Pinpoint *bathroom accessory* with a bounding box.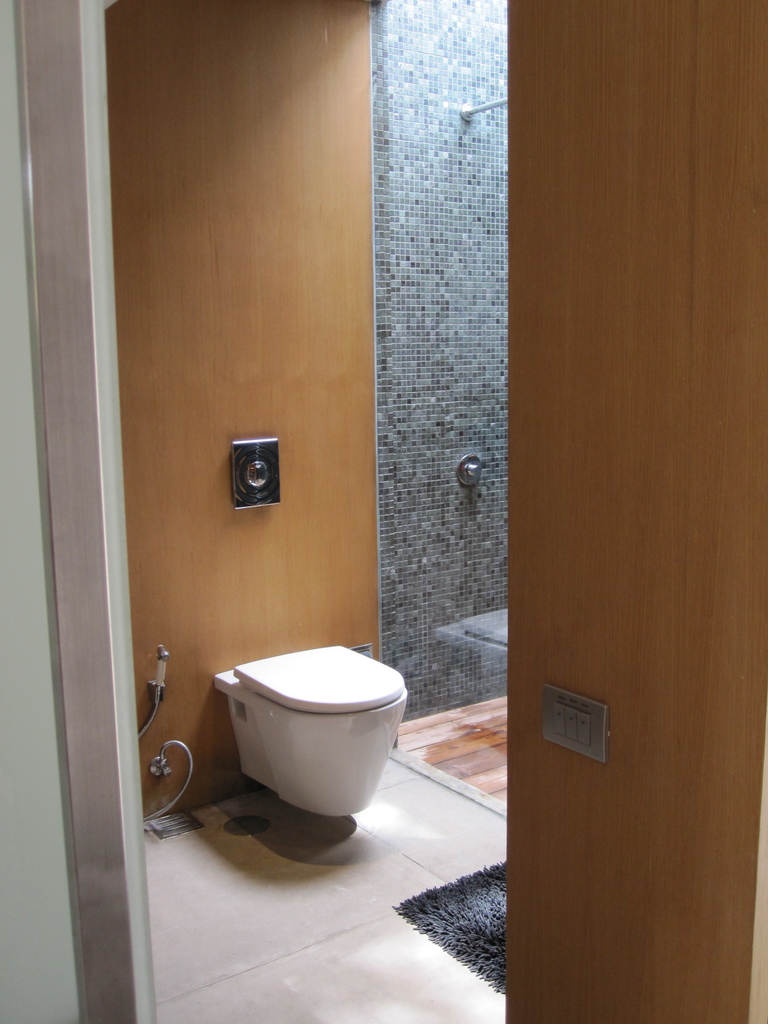
124,646,200,833.
